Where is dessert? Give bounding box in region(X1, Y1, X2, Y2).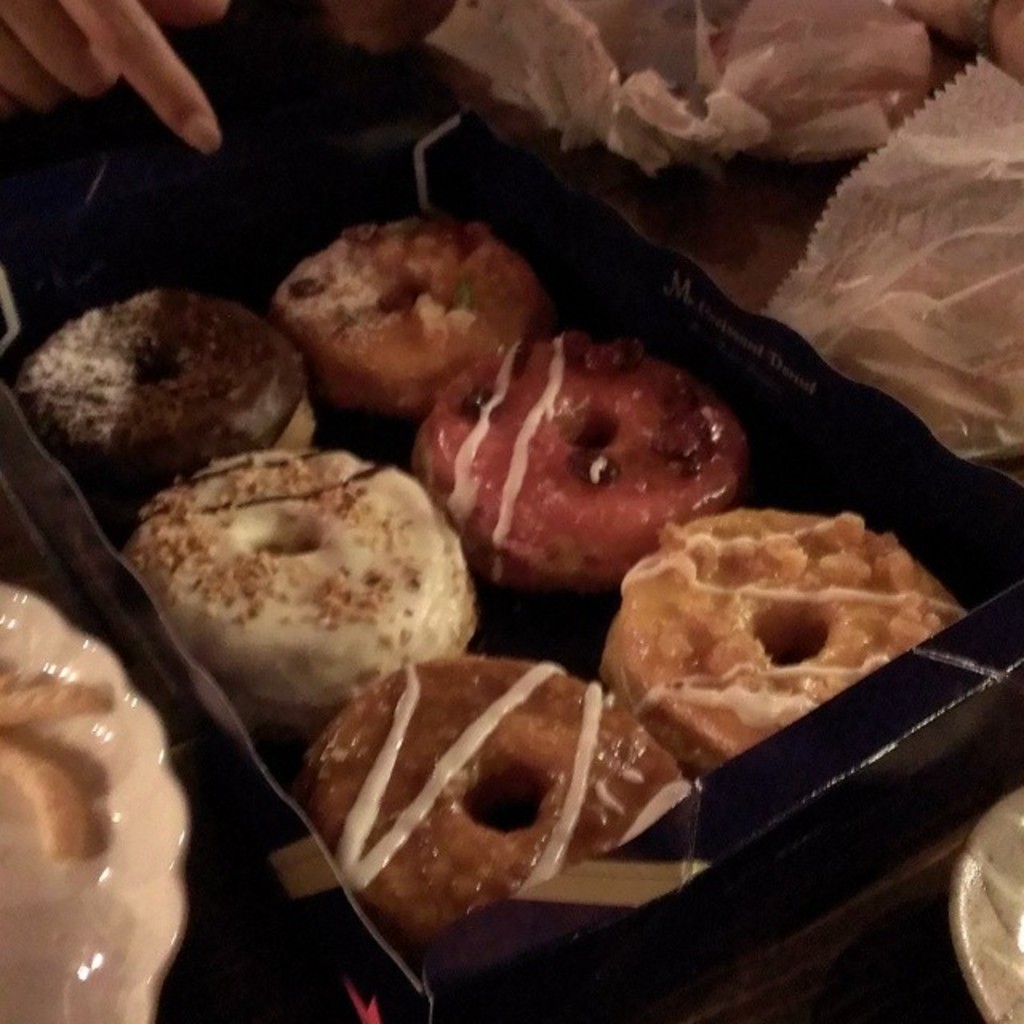
region(603, 506, 958, 766).
